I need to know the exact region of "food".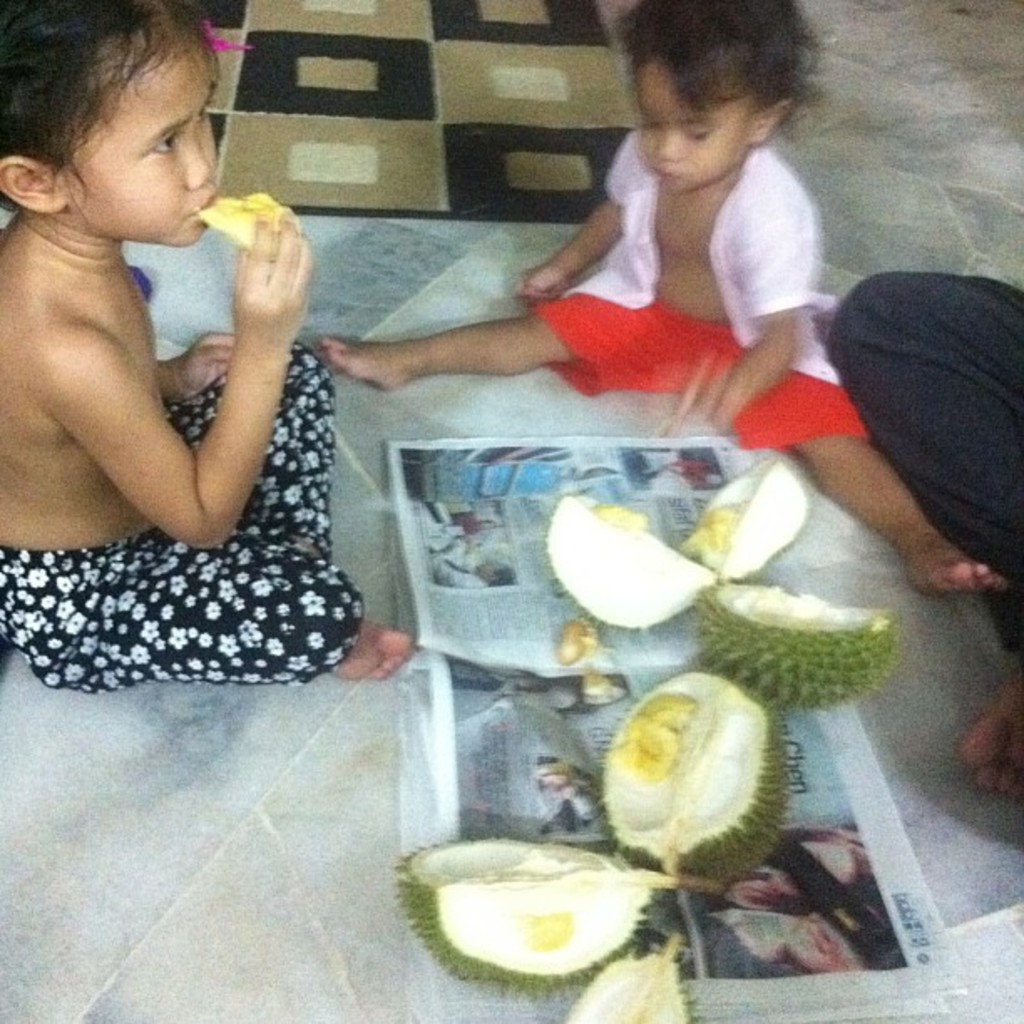
Region: bbox=[530, 479, 726, 649].
